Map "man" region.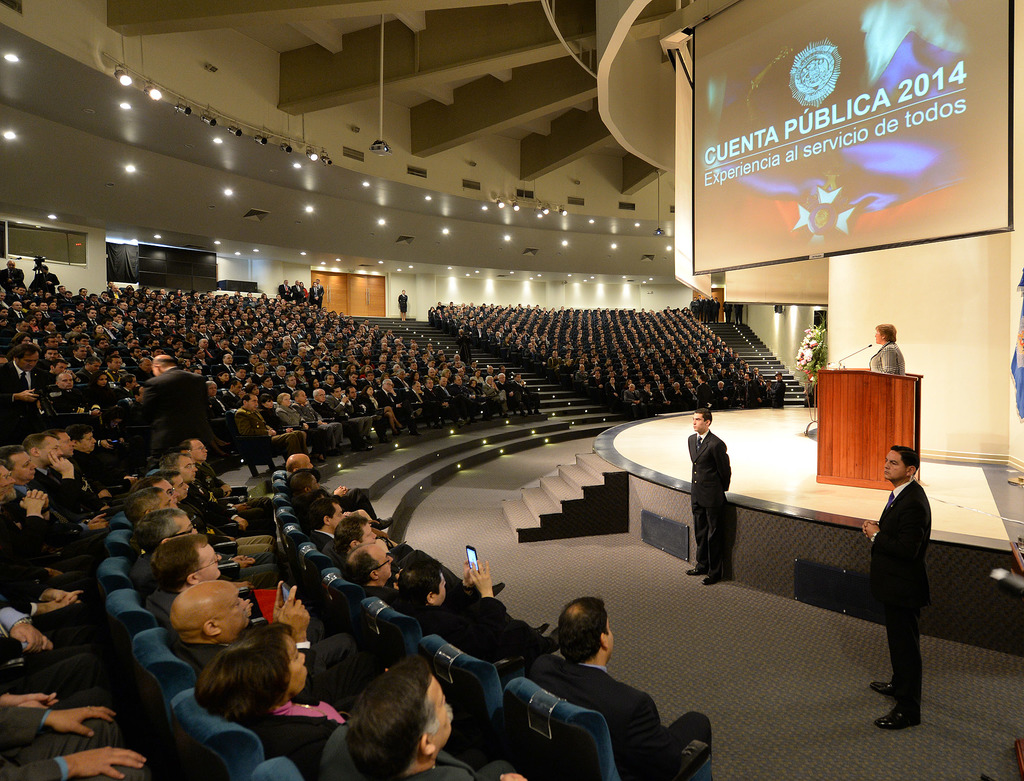
Mapped to <region>33, 270, 63, 294</region>.
